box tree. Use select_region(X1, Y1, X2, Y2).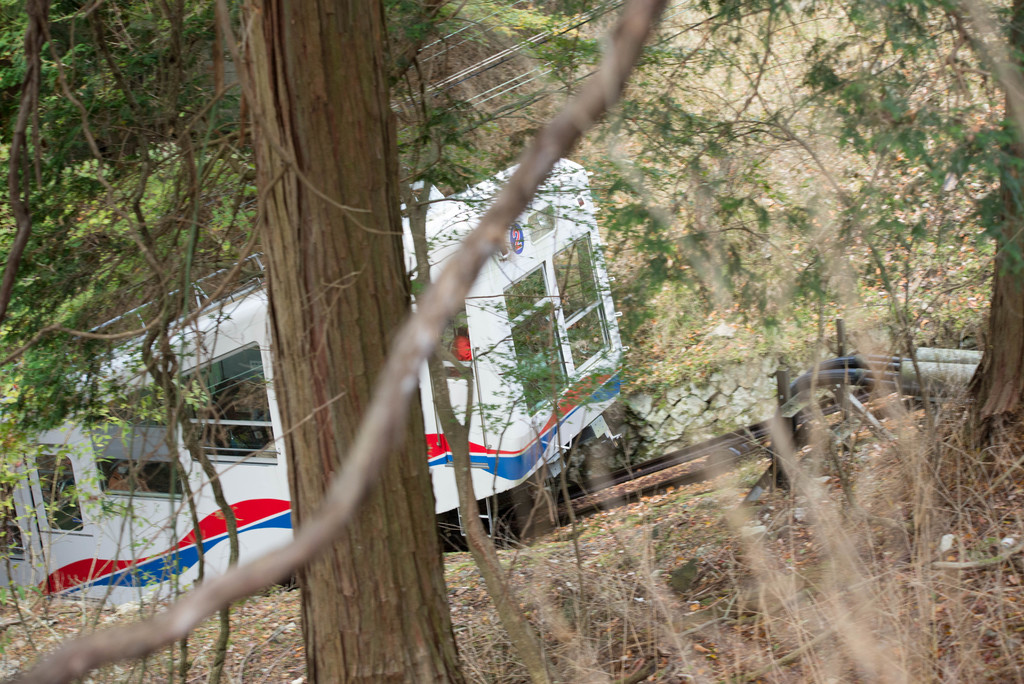
select_region(800, 0, 1023, 448).
